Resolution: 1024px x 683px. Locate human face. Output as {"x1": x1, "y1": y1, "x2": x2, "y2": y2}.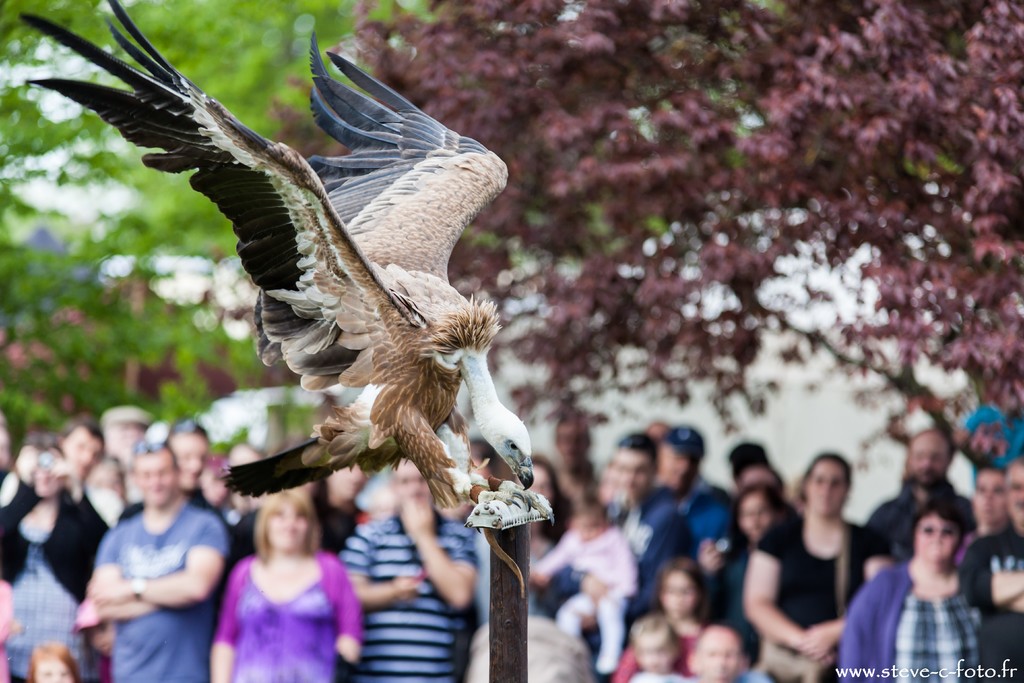
{"x1": 812, "y1": 461, "x2": 854, "y2": 518}.
